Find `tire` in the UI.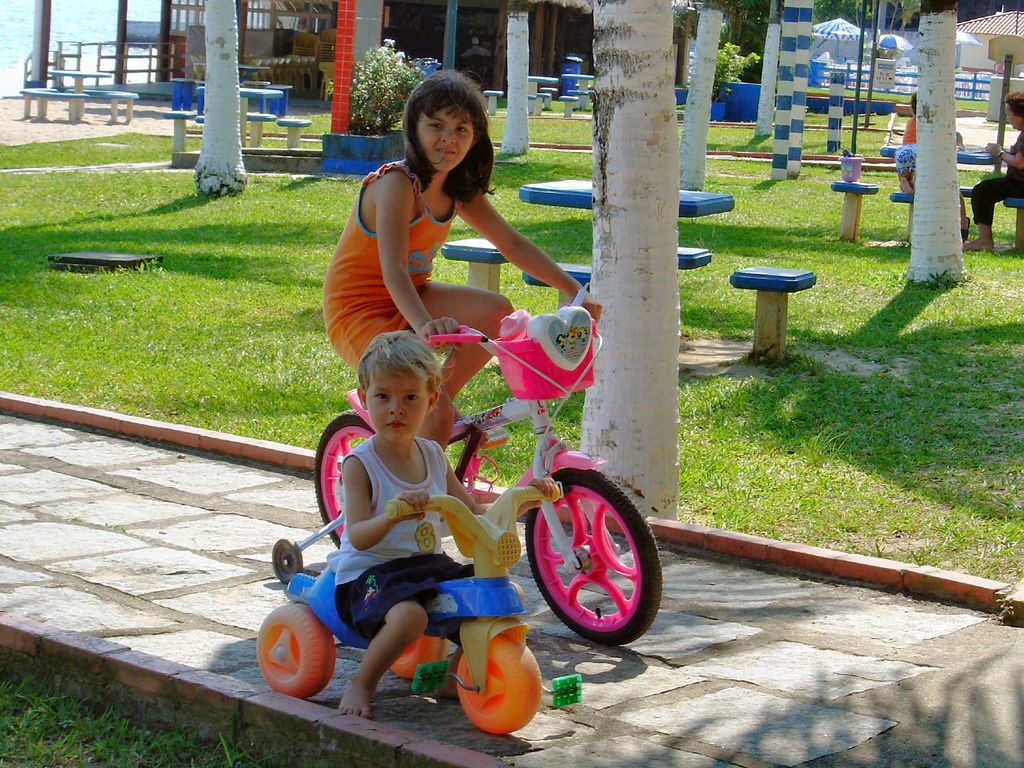
UI element at select_region(377, 637, 451, 678).
